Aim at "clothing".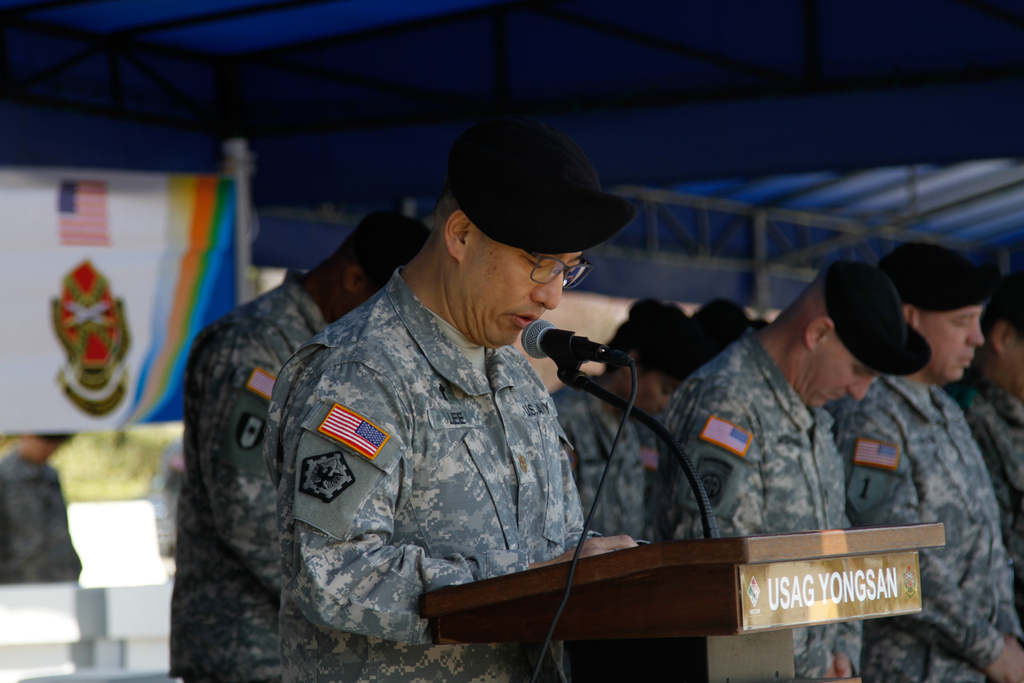
Aimed at 960/351/1023/596.
